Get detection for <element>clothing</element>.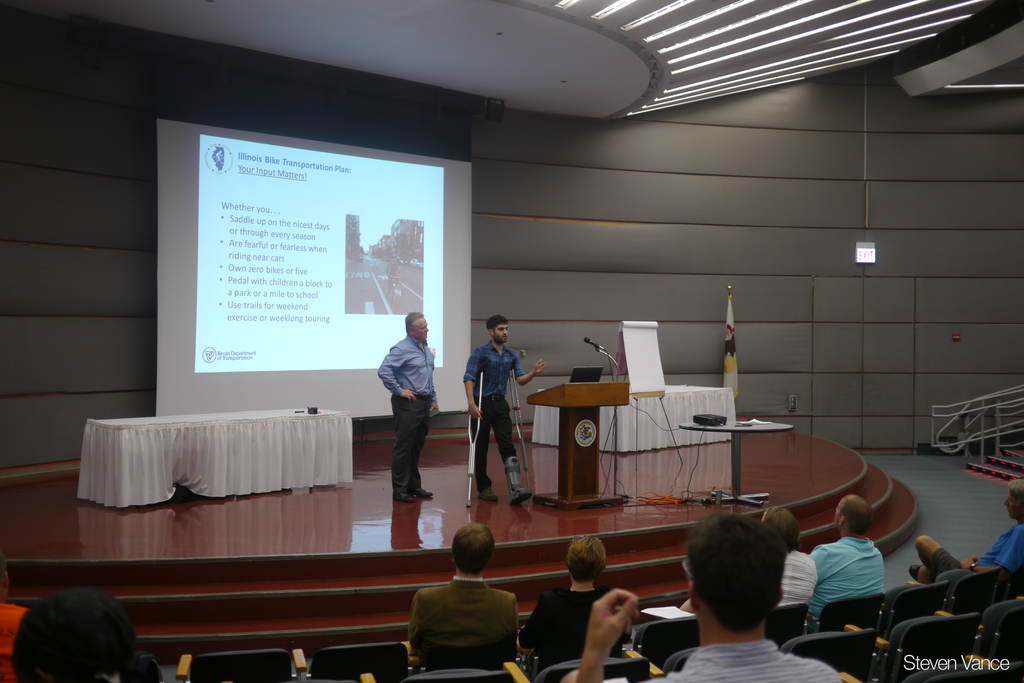
Detection: BBox(518, 584, 628, 670).
